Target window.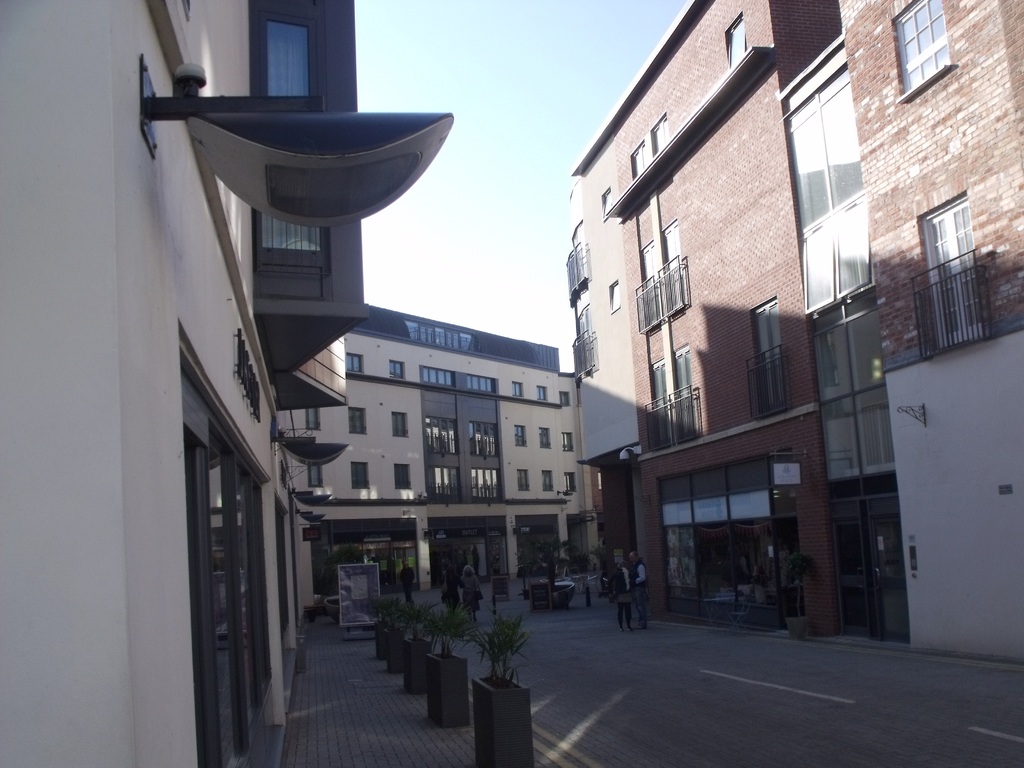
Target region: 609/280/624/311.
